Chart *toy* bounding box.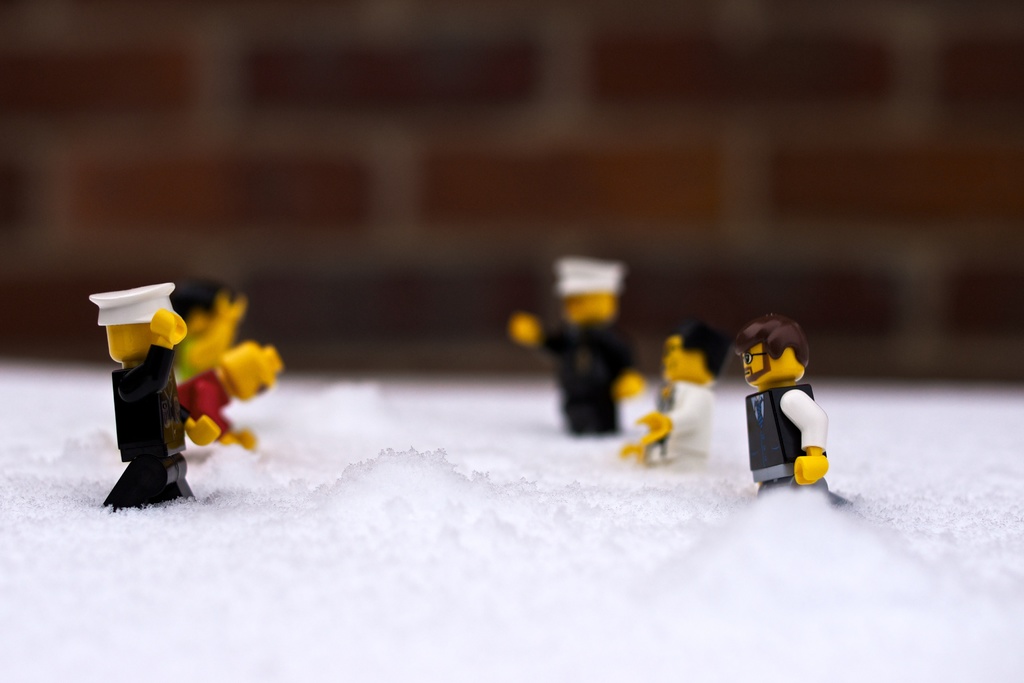
Charted: [left=738, top=319, right=829, bottom=495].
